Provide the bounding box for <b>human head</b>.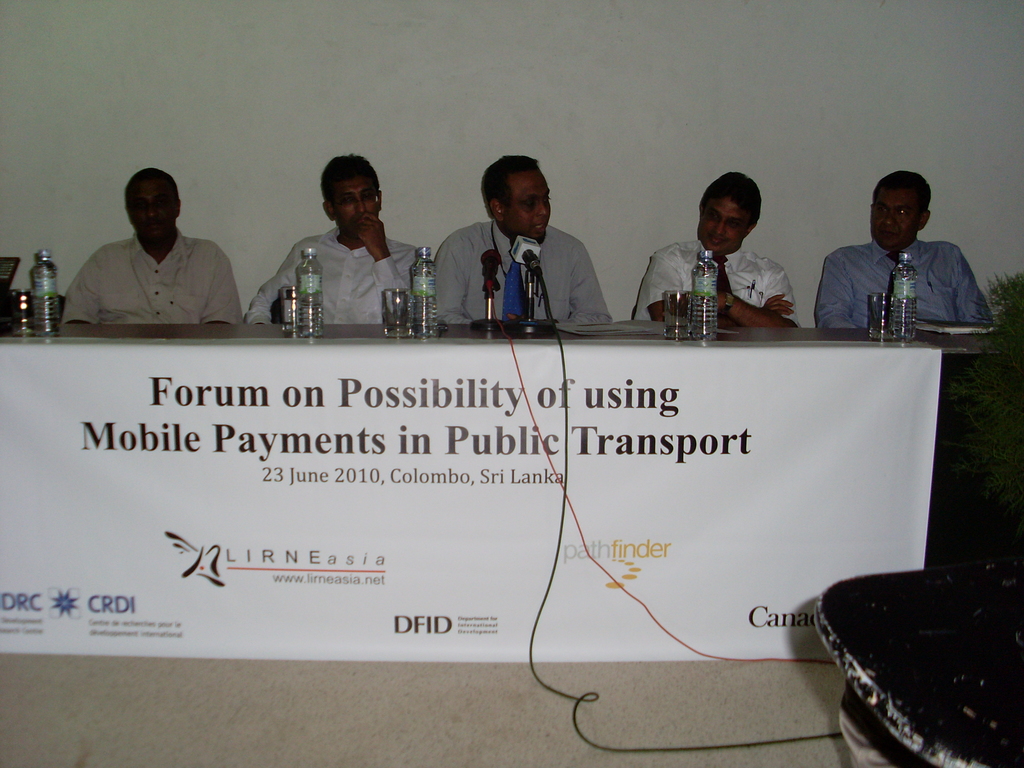
select_region(870, 172, 934, 252).
